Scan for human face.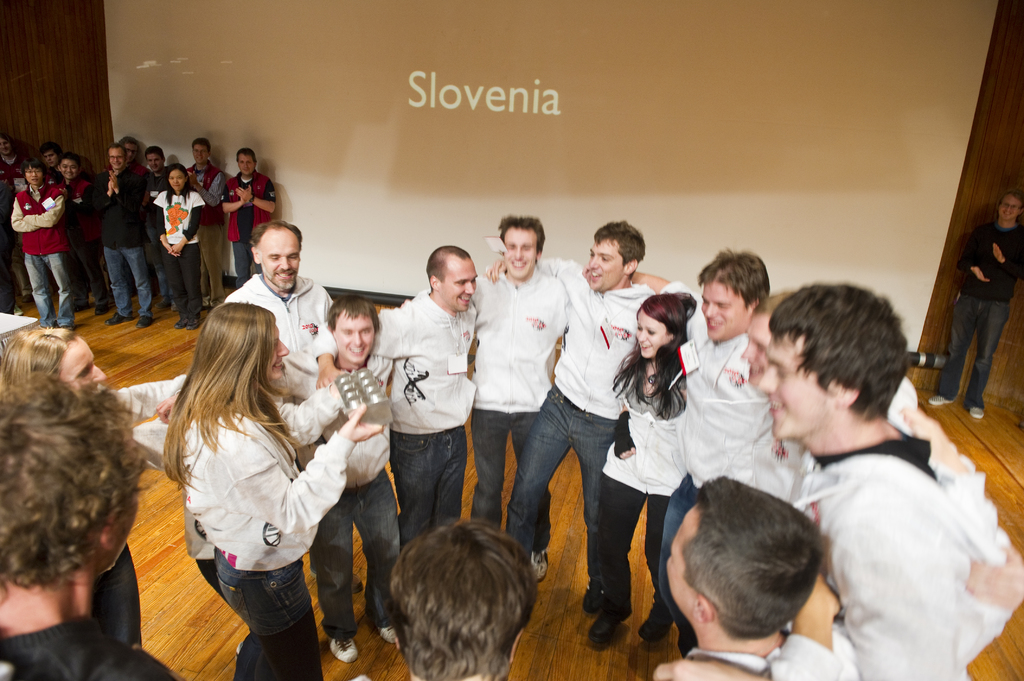
Scan result: crop(503, 228, 540, 282).
